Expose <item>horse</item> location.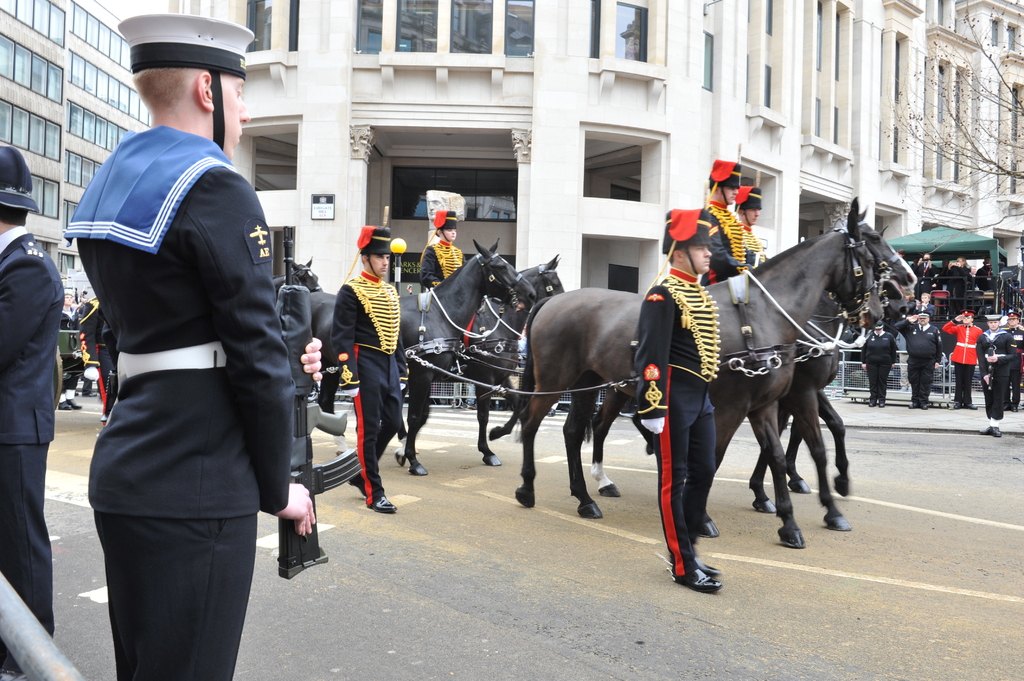
Exposed at [left=643, top=294, right=910, bottom=498].
